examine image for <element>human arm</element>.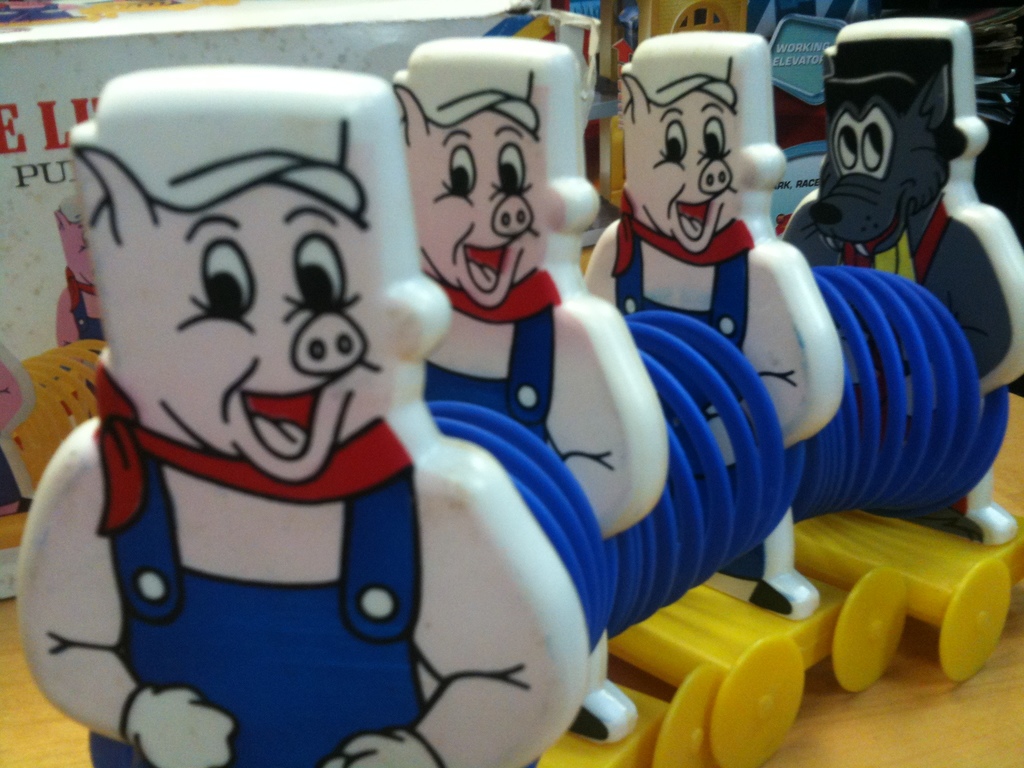
Examination result: {"x1": 578, "y1": 202, "x2": 618, "y2": 305}.
